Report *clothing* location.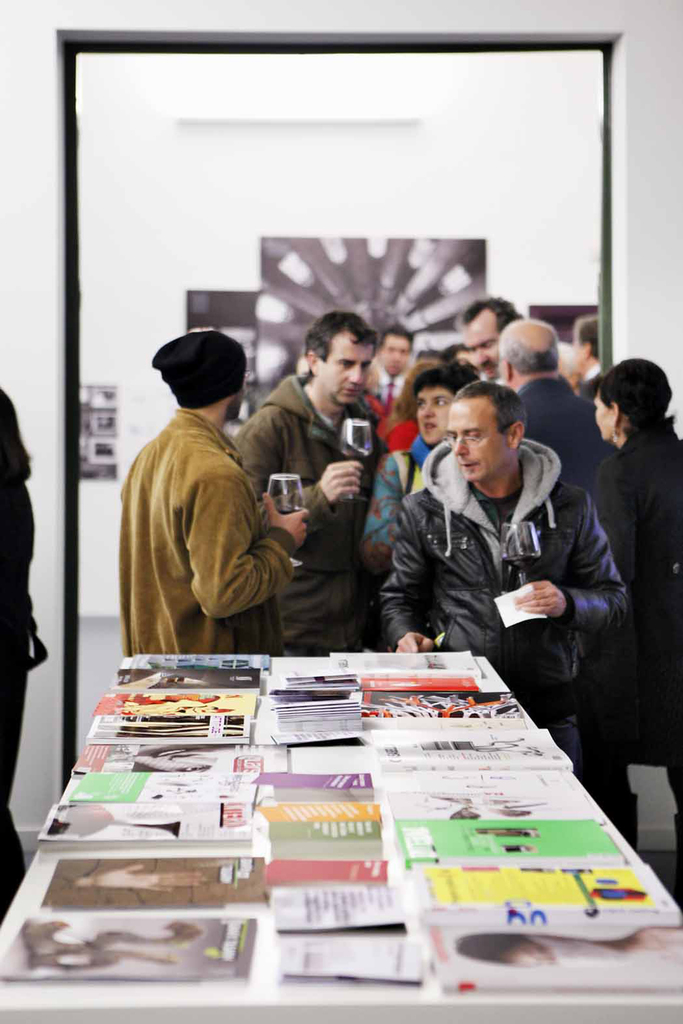
Report: [x1=1, y1=489, x2=49, y2=911].
